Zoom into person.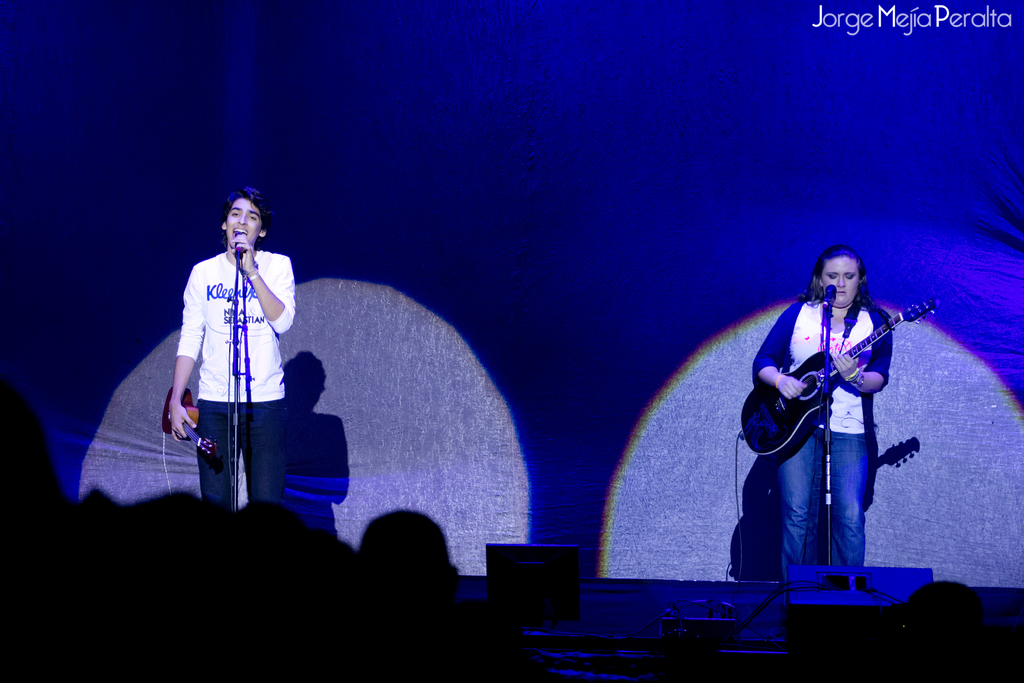
Zoom target: [168,185,294,512].
